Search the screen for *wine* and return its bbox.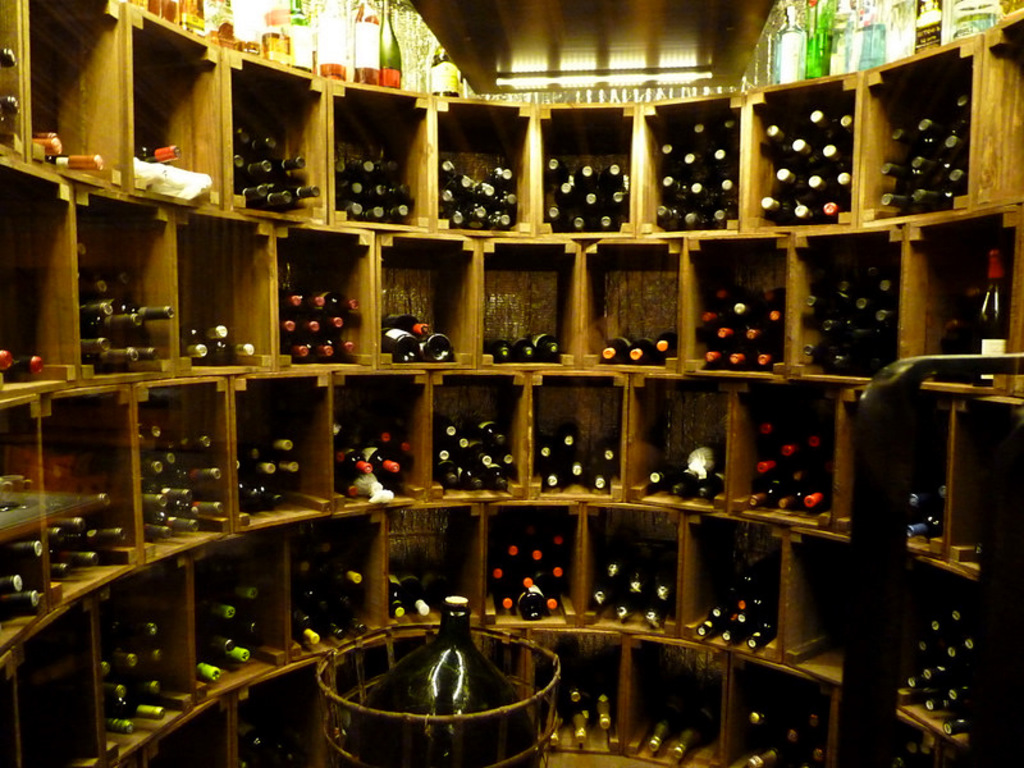
Found: region(759, 106, 854, 225).
